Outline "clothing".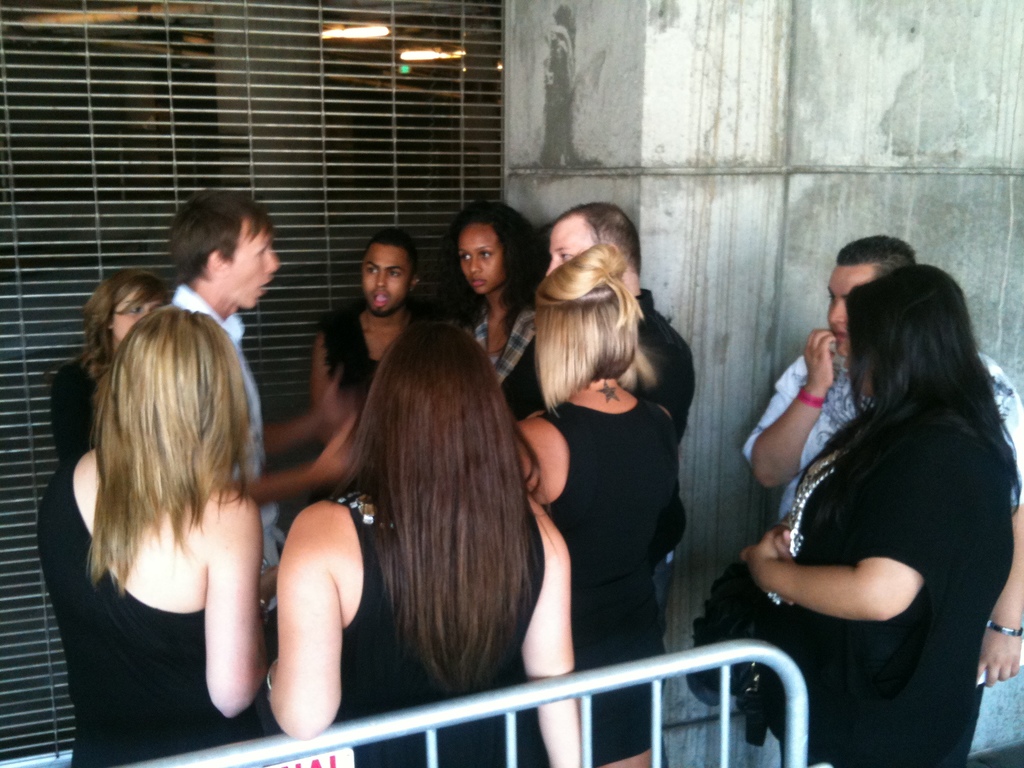
Outline: region(736, 400, 1014, 767).
